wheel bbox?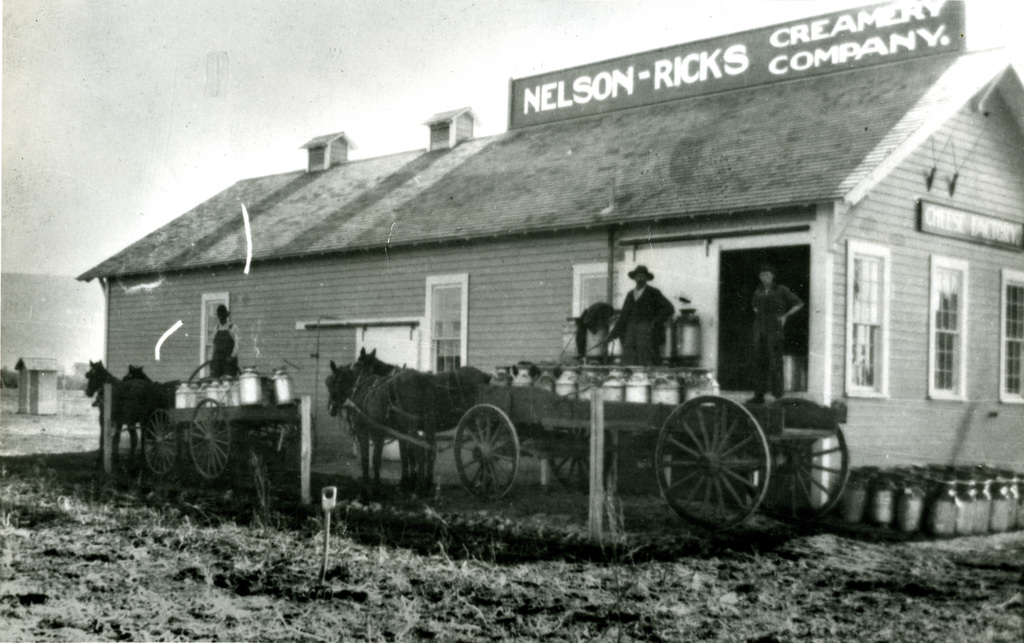
bbox(454, 405, 519, 501)
